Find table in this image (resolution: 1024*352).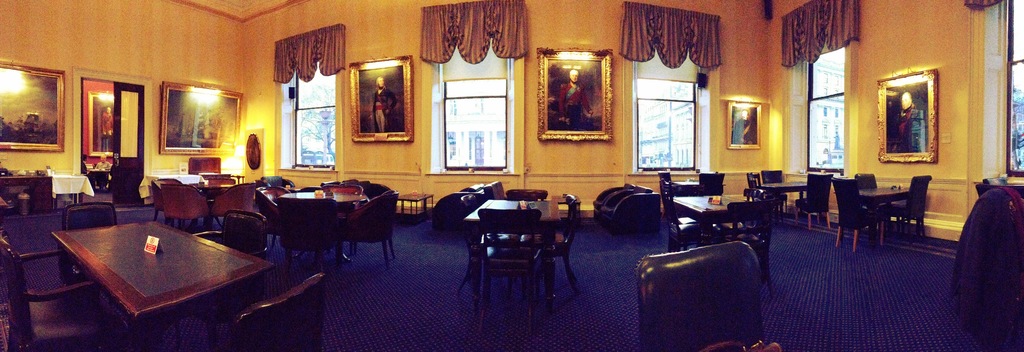
[left=38, top=190, right=298, bottom=340].
